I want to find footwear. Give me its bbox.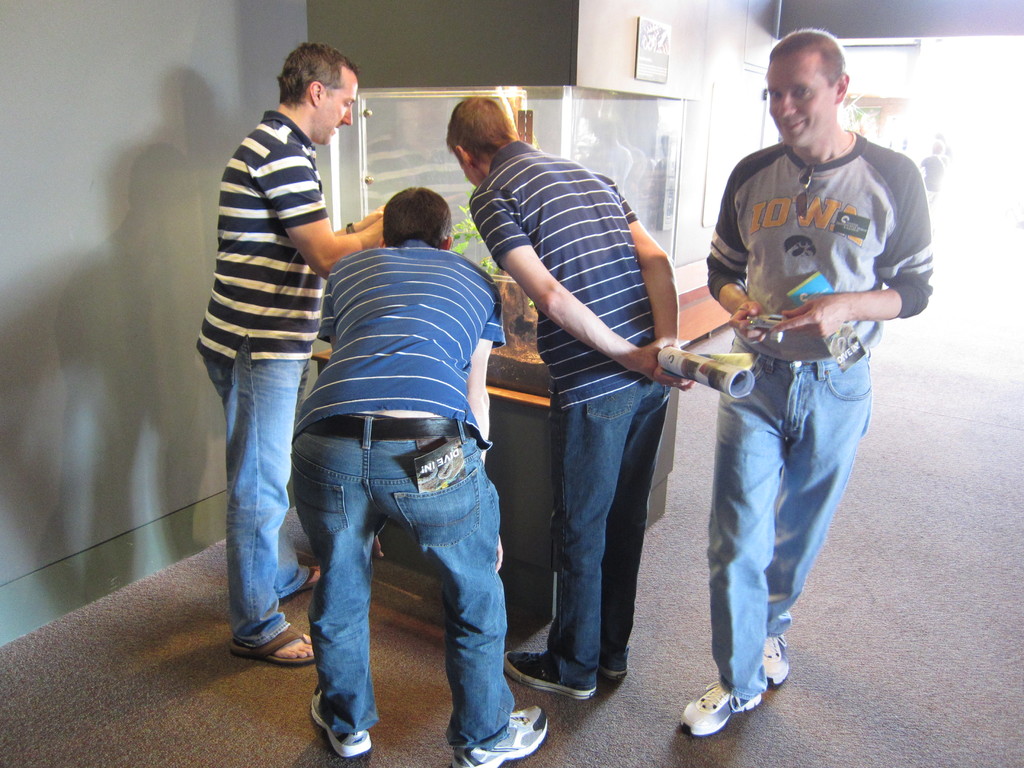
(292,559,324,595).
